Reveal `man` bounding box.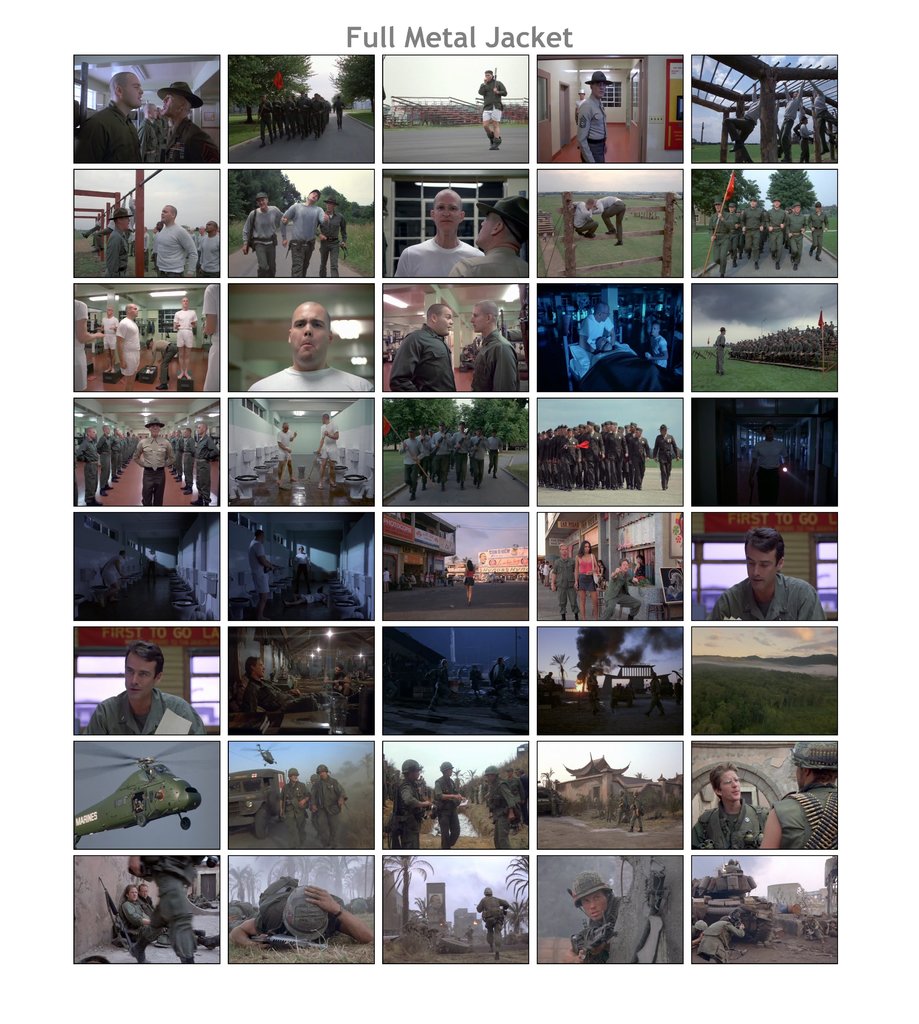
Revealed: 571, 195, 598, 240.
